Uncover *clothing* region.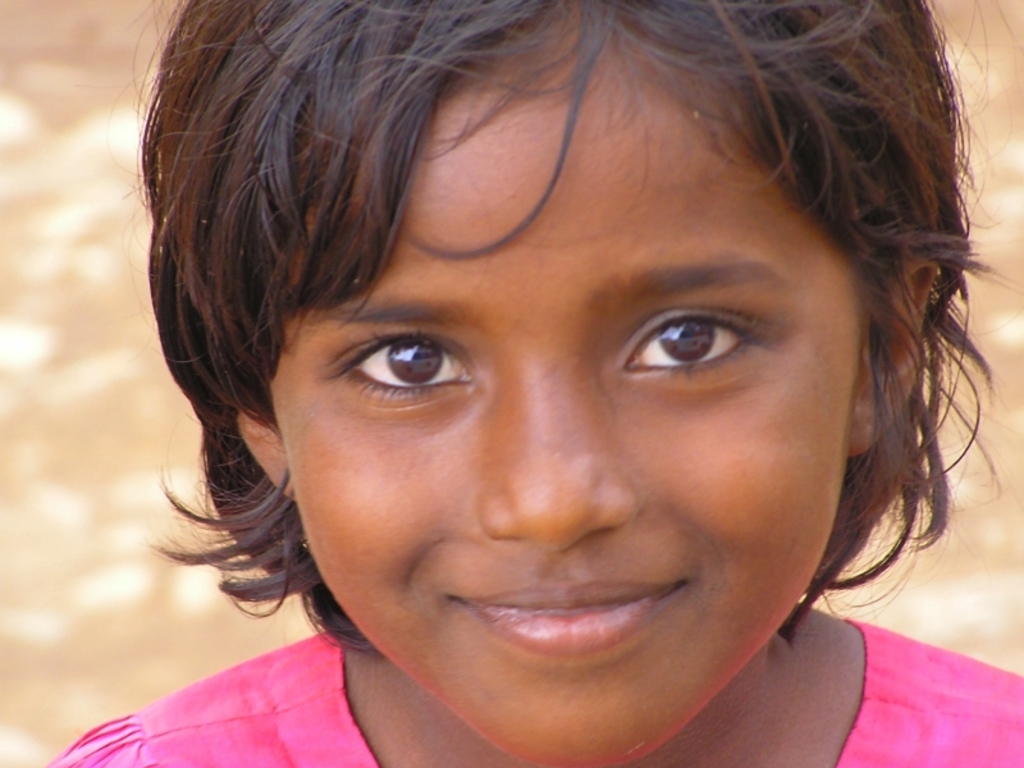
Uncovered: (x1=67, y1=637, x2=406, y2=759).
